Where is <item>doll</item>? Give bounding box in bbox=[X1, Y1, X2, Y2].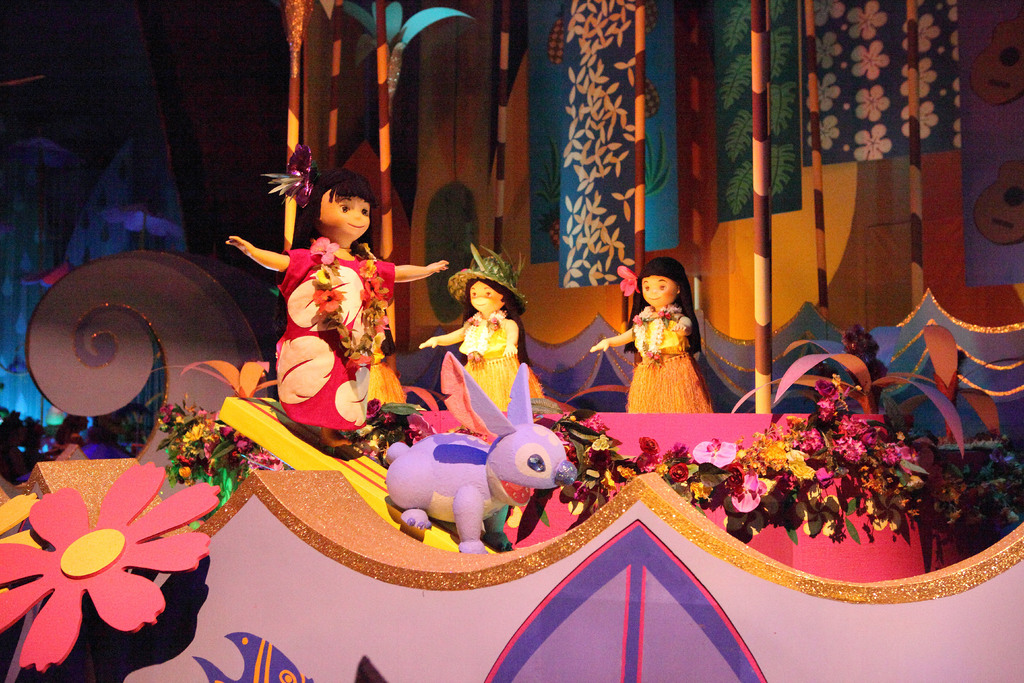
bbox=[221, 149, 447, 454].
